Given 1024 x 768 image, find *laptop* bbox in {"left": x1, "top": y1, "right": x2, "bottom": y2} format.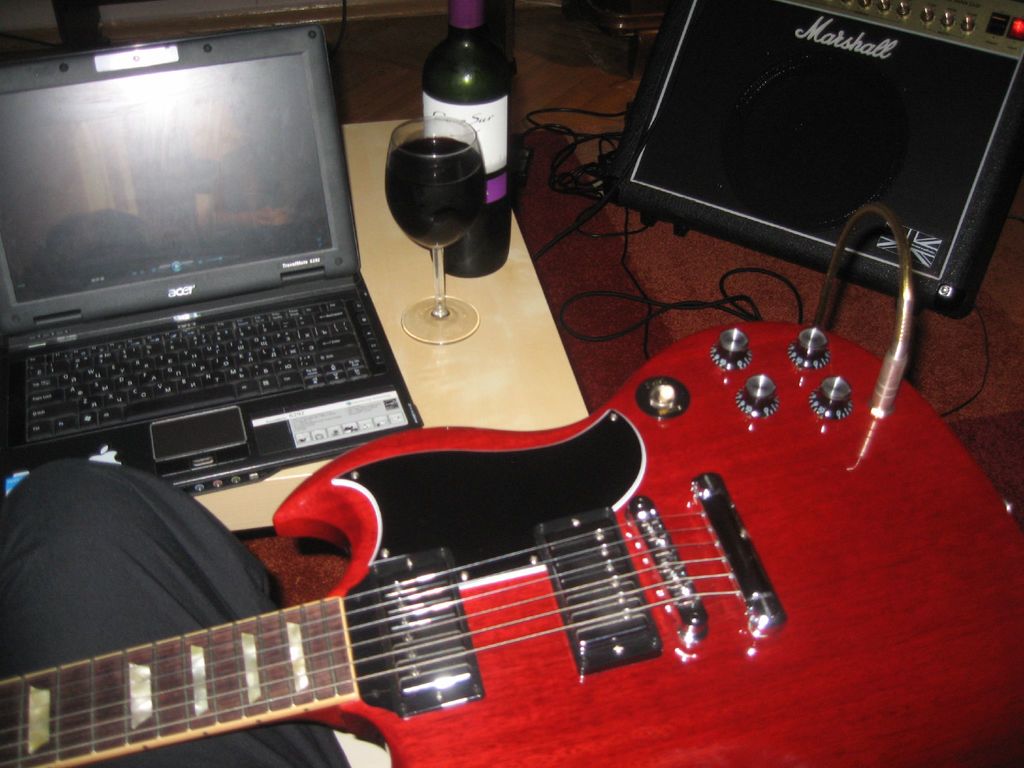
{"left": 0, "top": 25, "right": 401, "bottom": 511}.
